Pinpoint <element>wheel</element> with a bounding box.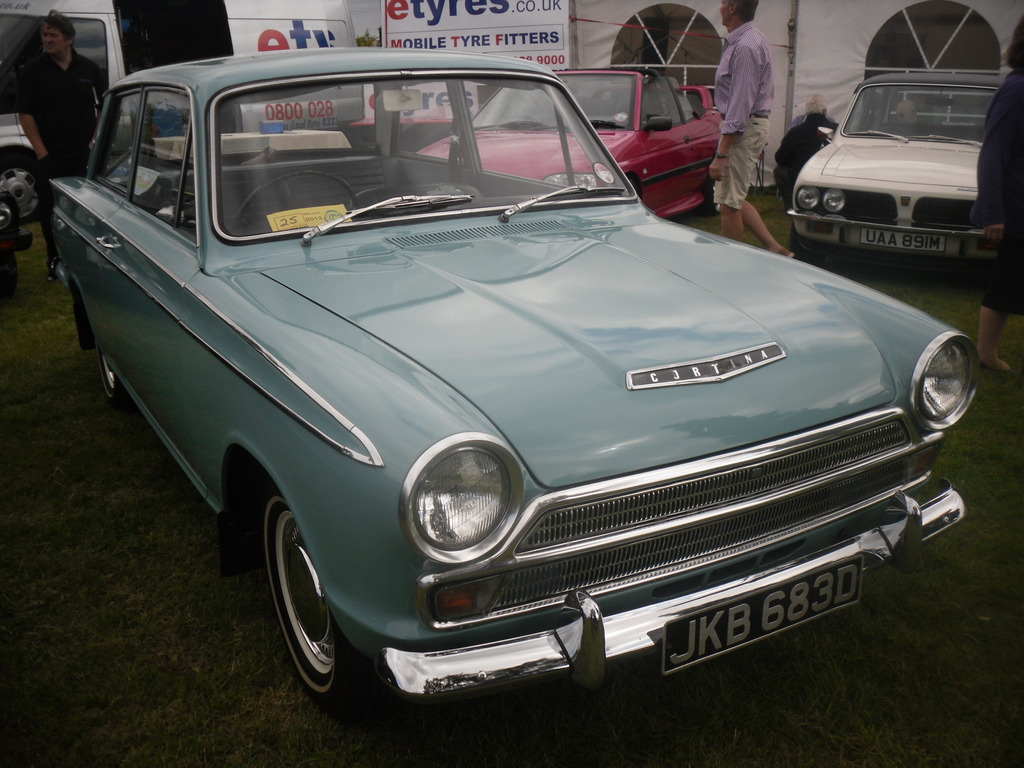
l=91, t=326, r=133, b=410.
